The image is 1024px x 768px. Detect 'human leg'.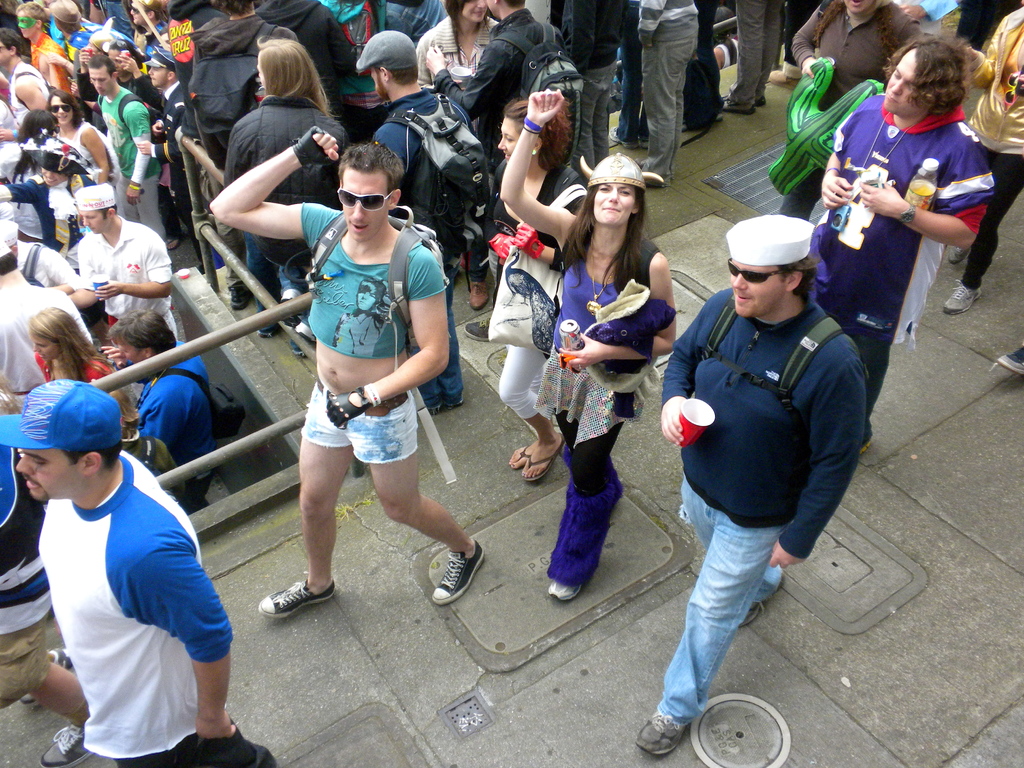
Detection: pyautogui.locateOnScreen(497, 346, 563, 483).
